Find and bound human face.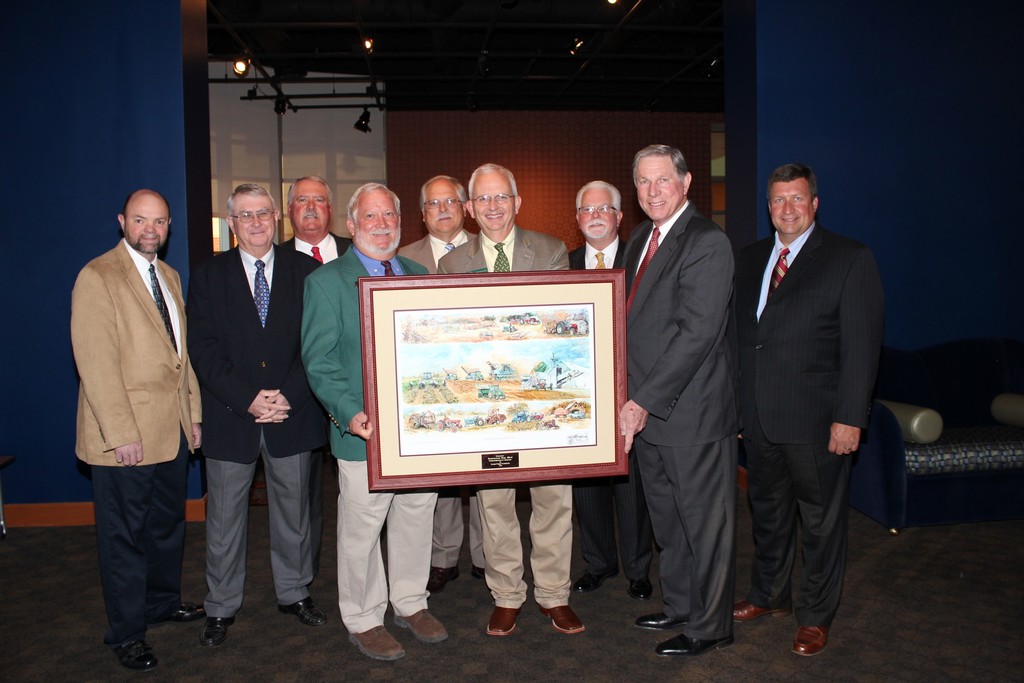
Bound: l=579, t=193, r=616, b=243.
